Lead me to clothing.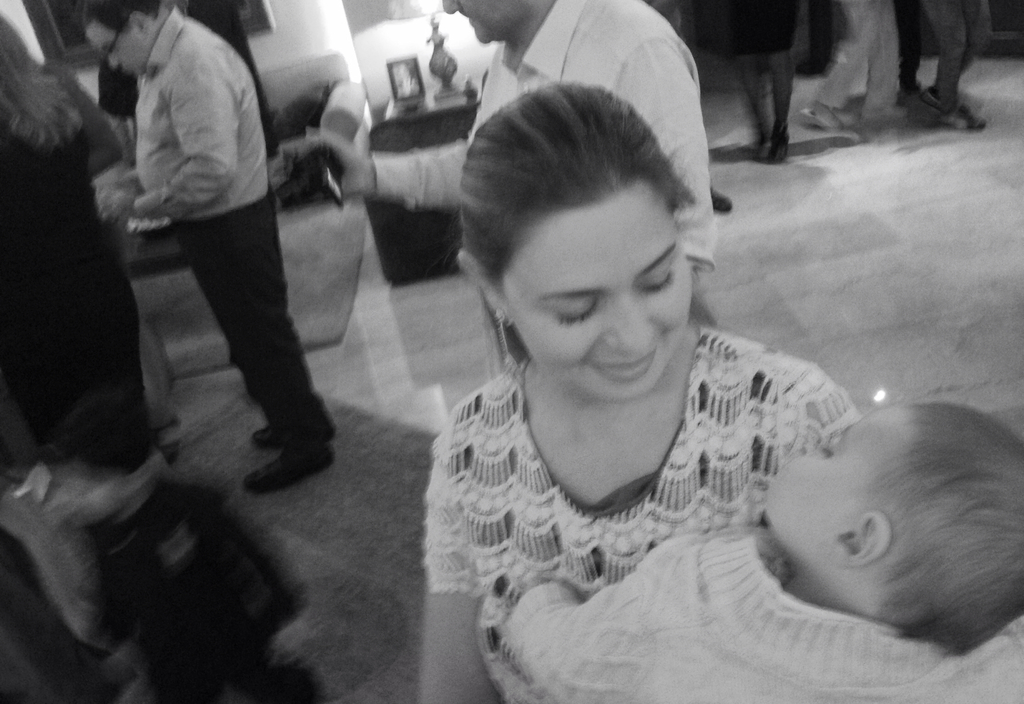
Lead to <region>84, 0, 335, 467</region>.
